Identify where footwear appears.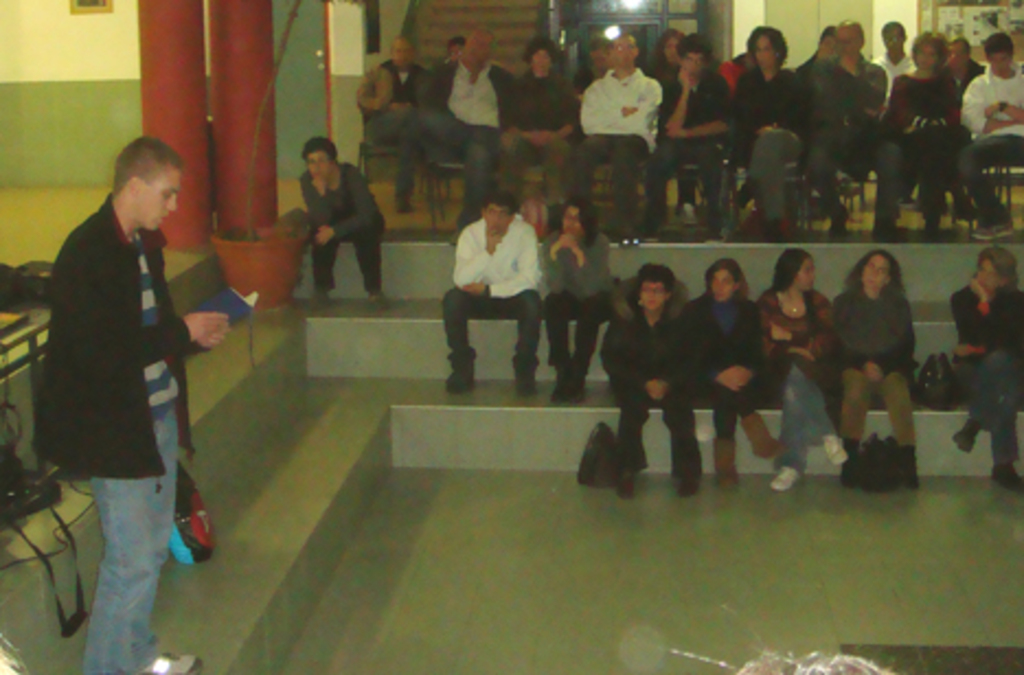
Appears at (765,462,803,497).
